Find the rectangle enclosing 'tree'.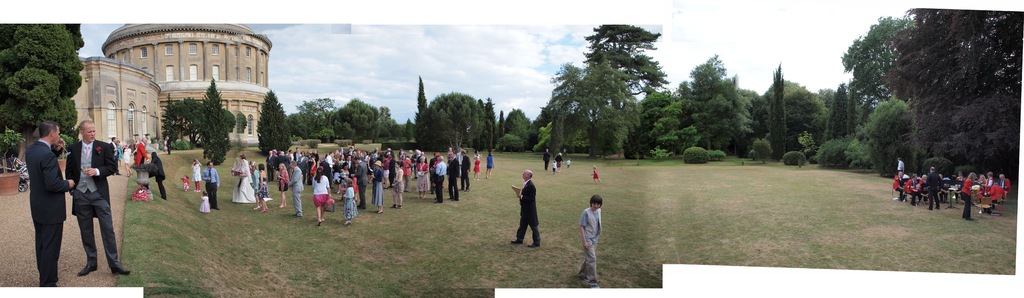
{"x1": 669, "y1": 52, "x2": 753, "y2": 158}.
